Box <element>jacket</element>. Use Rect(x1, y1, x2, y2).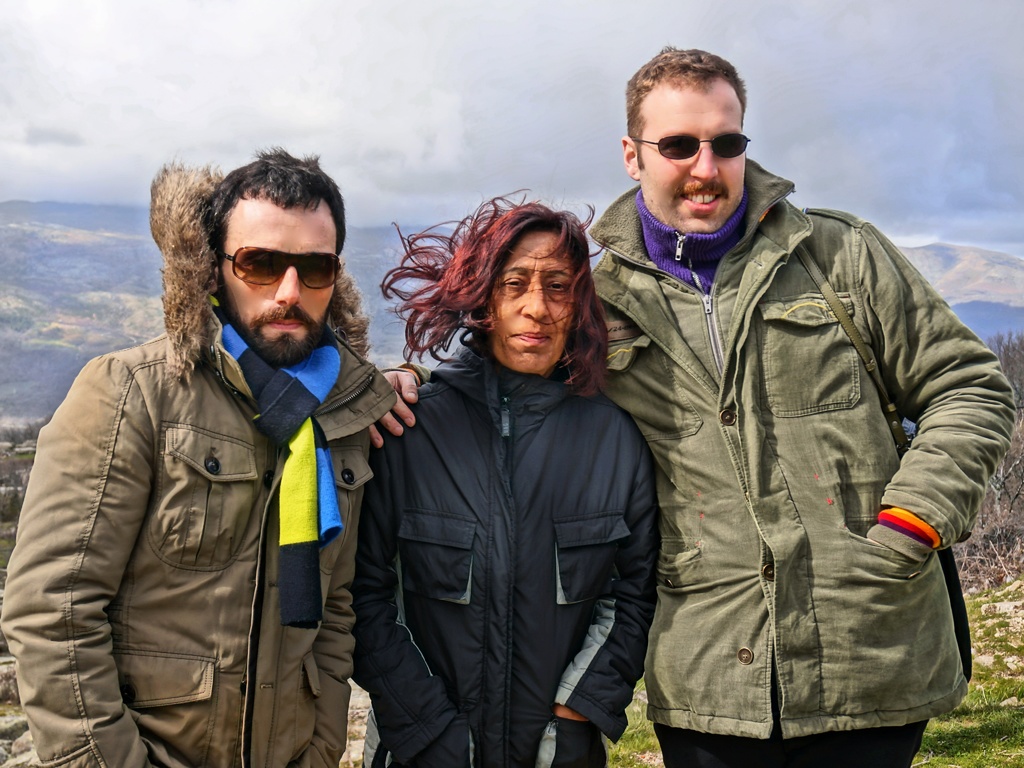
Rect(590, 99, 991, 732).
